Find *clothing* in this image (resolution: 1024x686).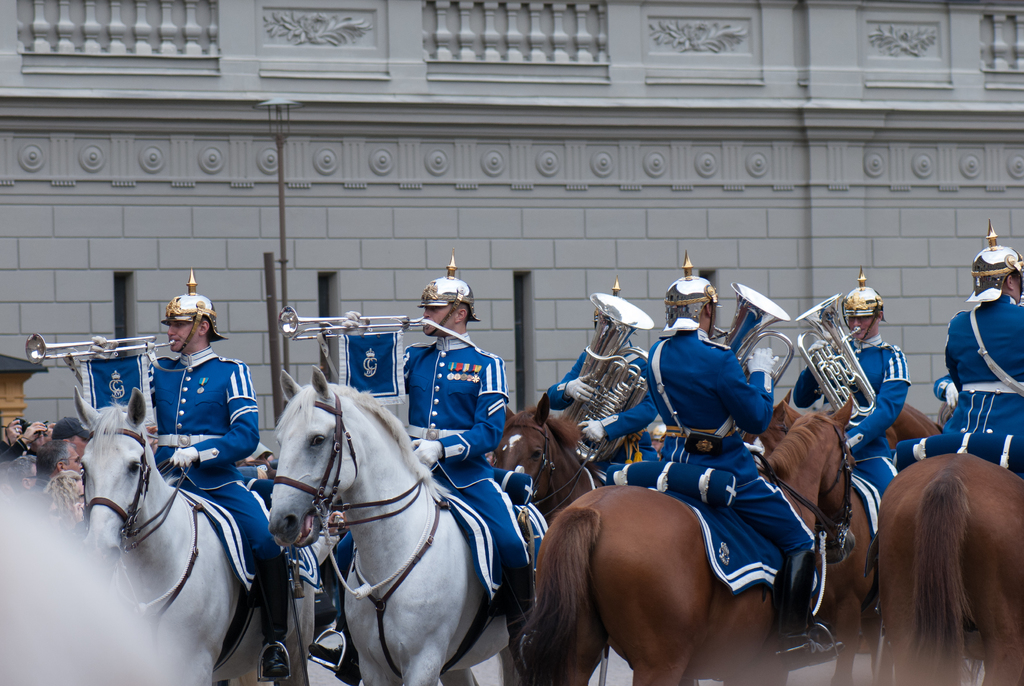
(392,329,540,603).
